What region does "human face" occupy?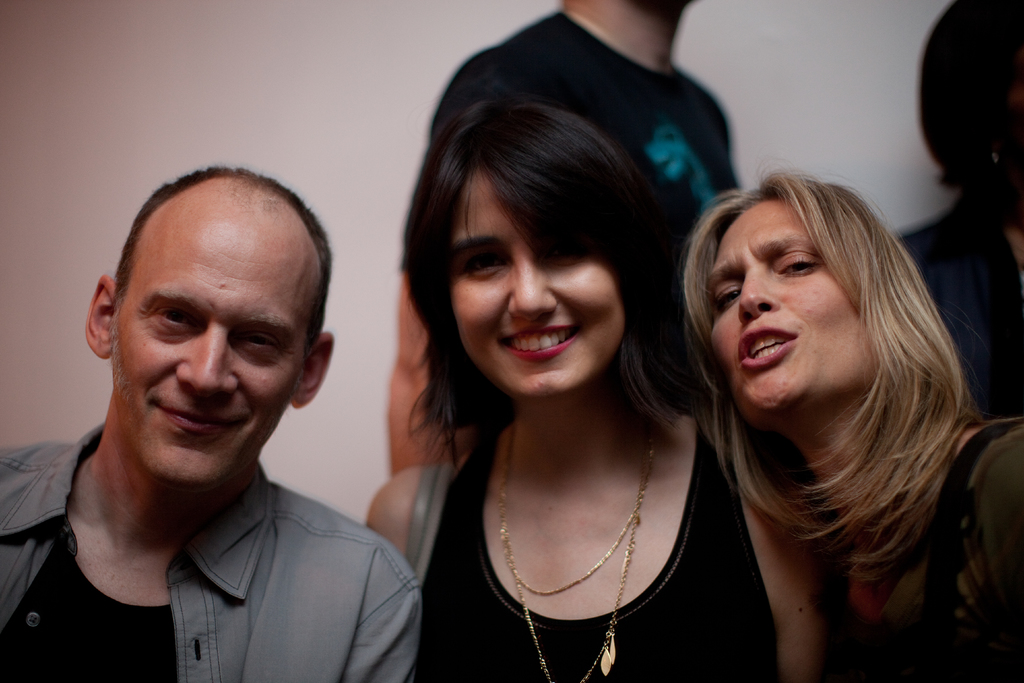
left=122, top=225, right=289, bottom=483.
